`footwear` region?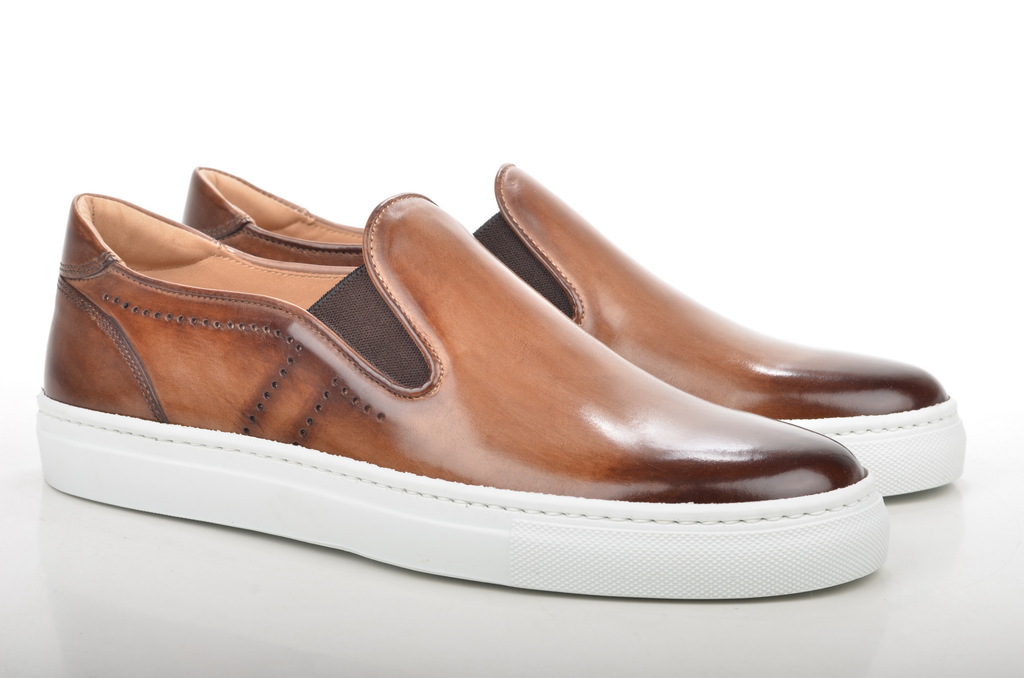
bbox(180, 157, 968, 500)
